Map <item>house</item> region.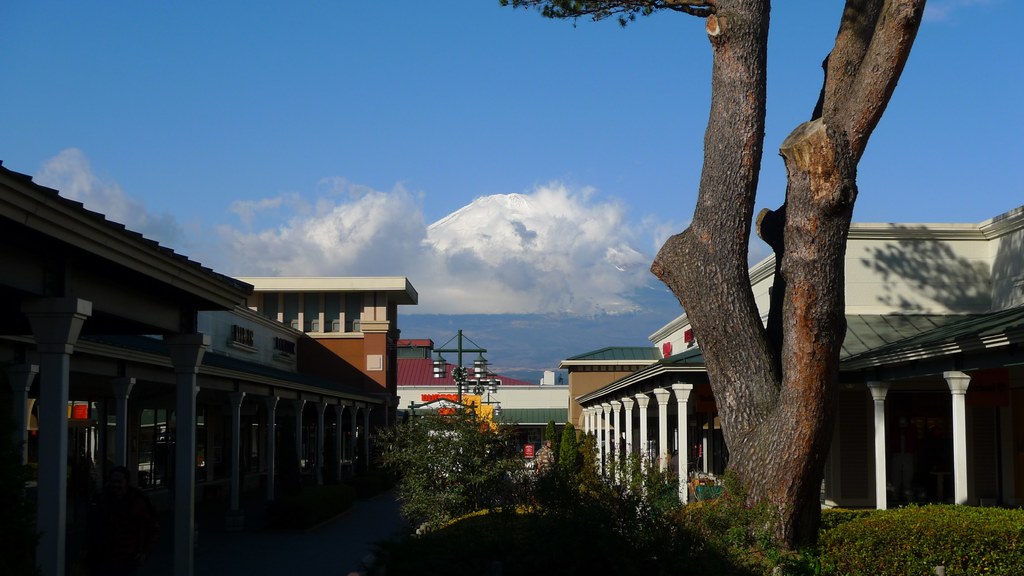
Mapped to 210,272,419,398.
